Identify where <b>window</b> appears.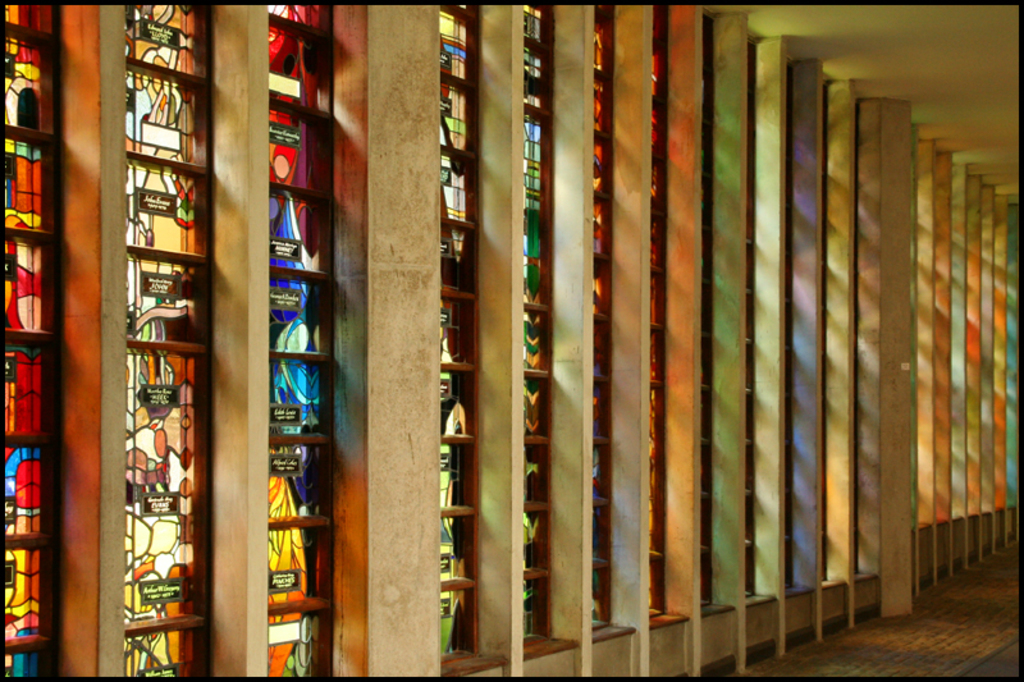
Appears at 581 1 614 636.
